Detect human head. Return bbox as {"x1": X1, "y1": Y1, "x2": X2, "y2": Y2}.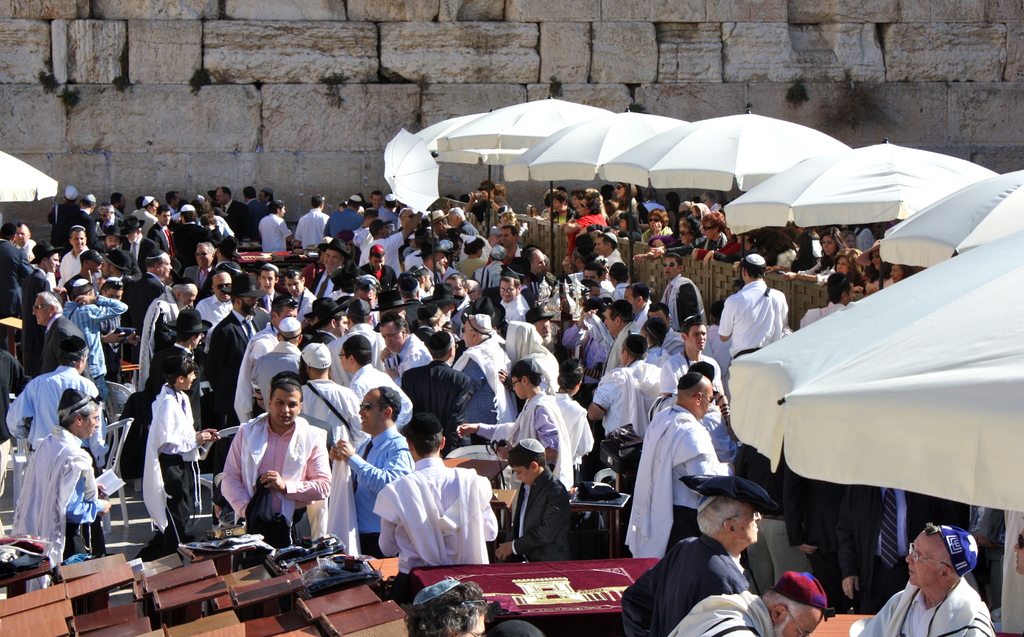
{"x1": 407, "y1": 581, "x2": 483, "y2": 636}.
